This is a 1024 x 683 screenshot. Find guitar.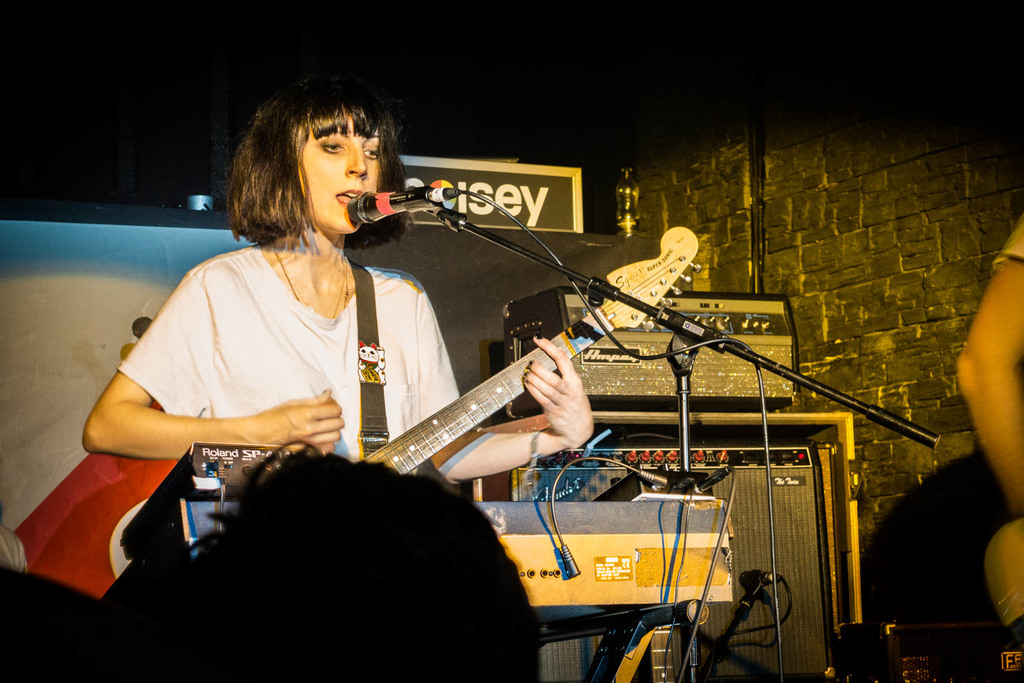
Bounding box: [360, 228, 698, 477].
